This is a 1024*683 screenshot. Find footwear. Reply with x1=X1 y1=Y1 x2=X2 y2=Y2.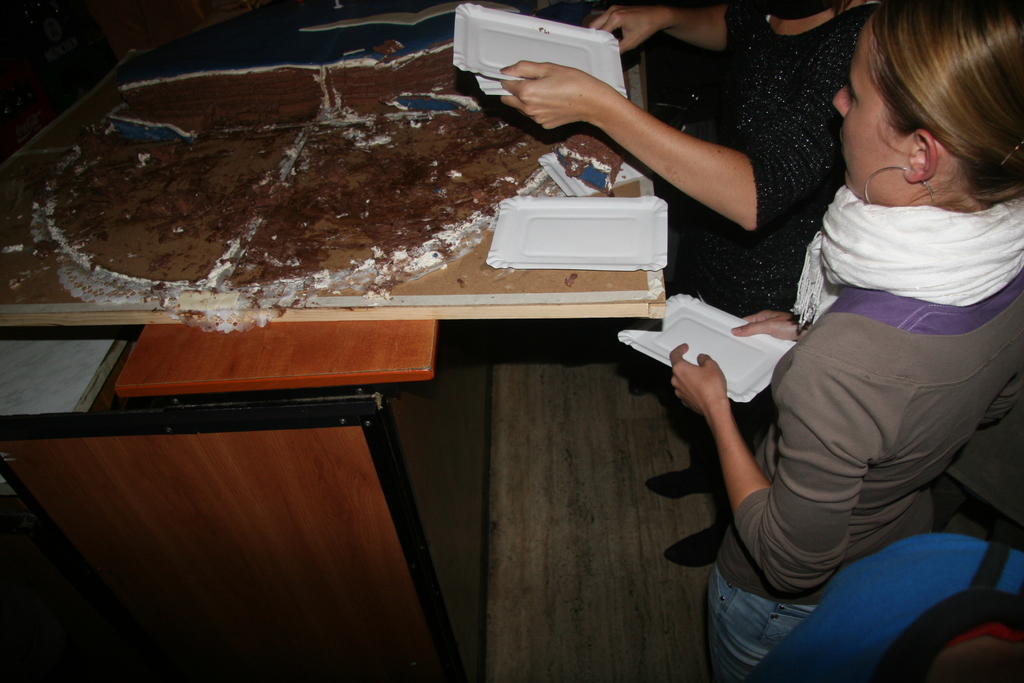
x1=662 y1=520 x2=725 y2=568.
